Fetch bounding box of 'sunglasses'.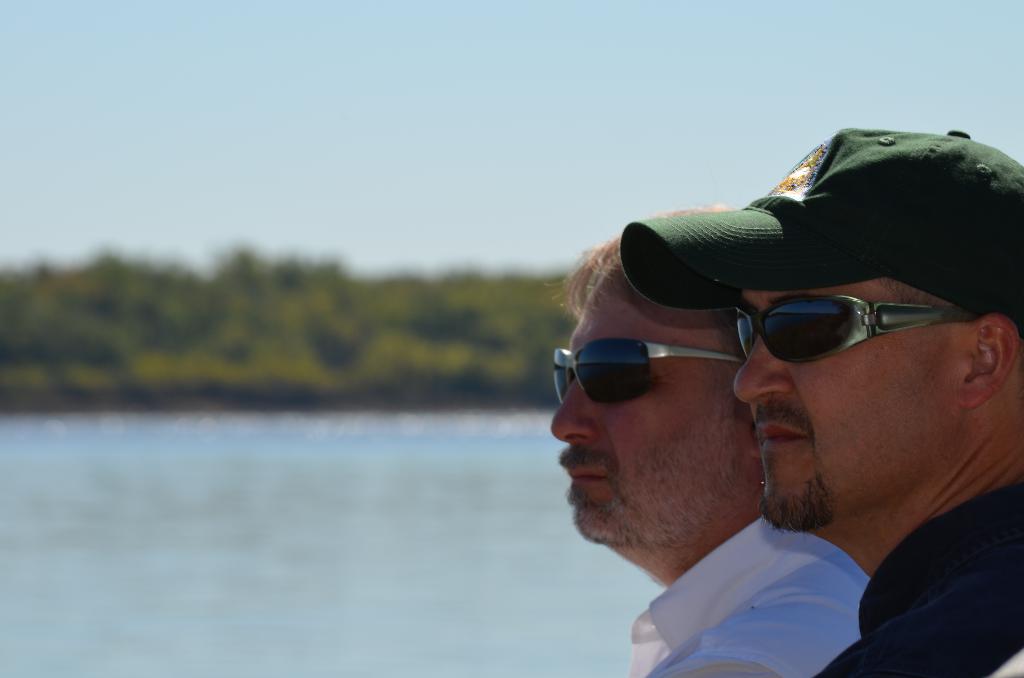
Bbox: {"x1": 552, "y1": 337, "x2": 742, "y2": 404}.
